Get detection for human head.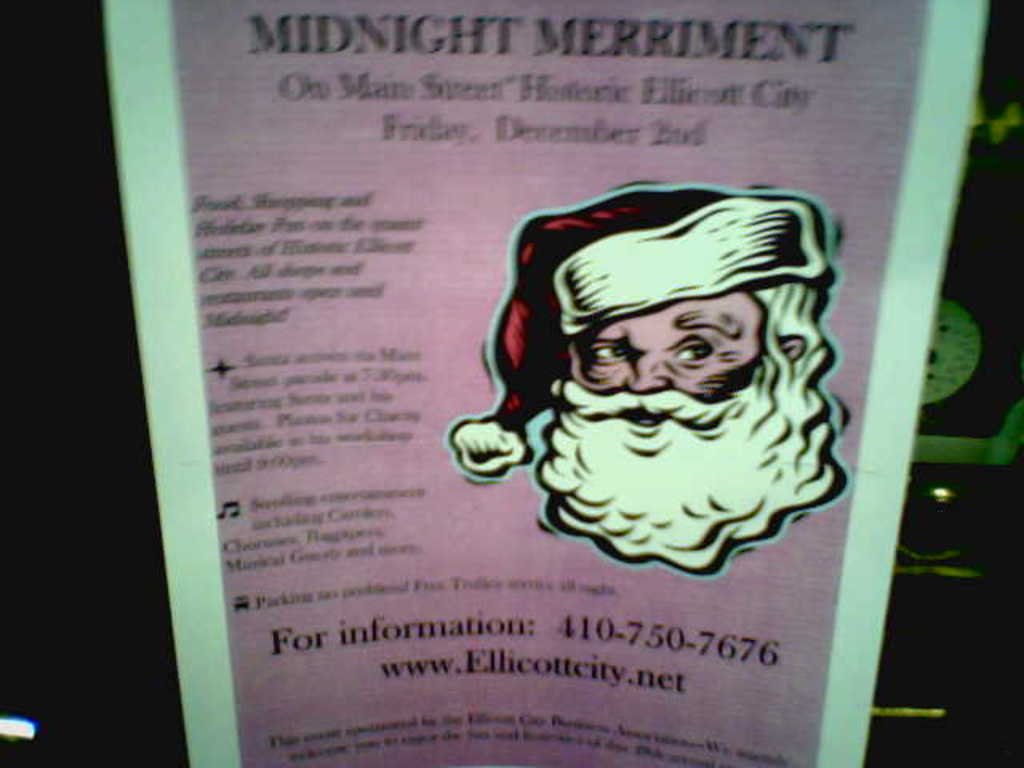
Detection: region(512, 214, 810, 485).
